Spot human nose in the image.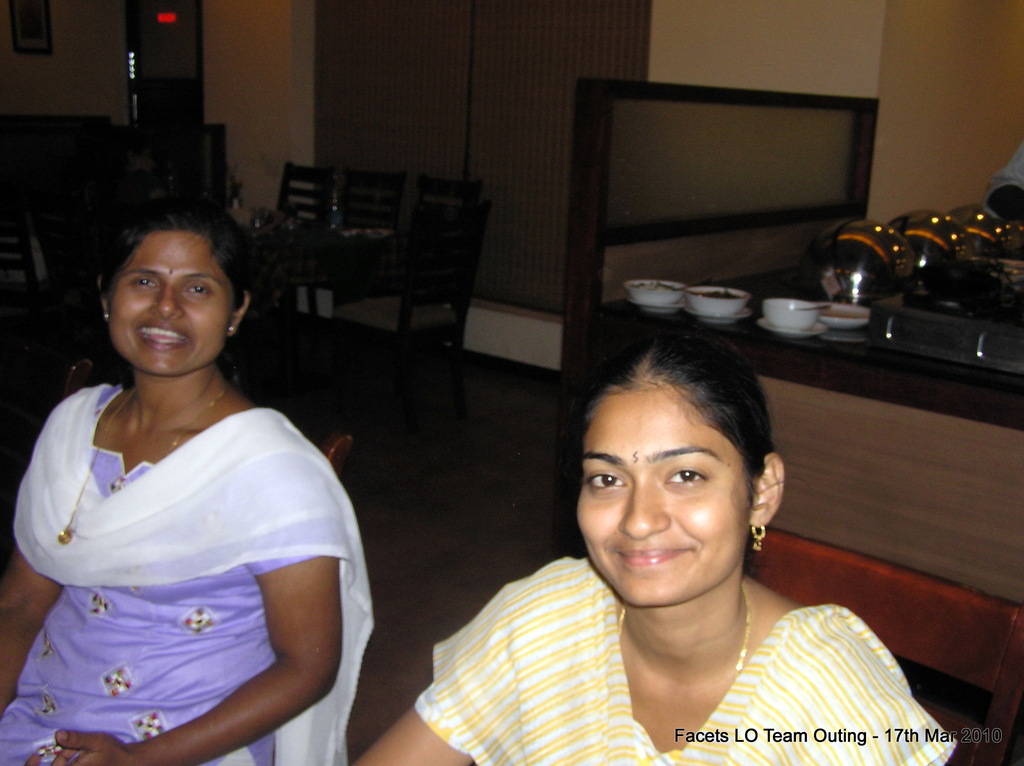
human nose found at {"x1": 148, "y1": 283, "x2": 188, "y2": 323}.
